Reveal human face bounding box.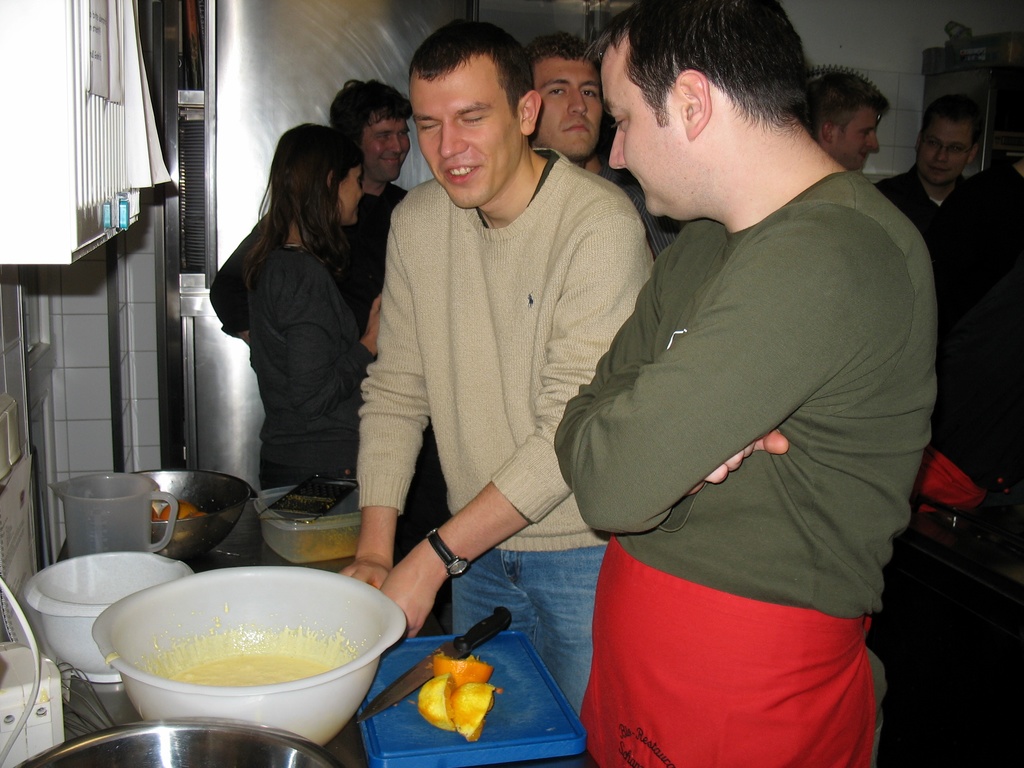
Revealed: l=530, t=53, r=600, b=159.
